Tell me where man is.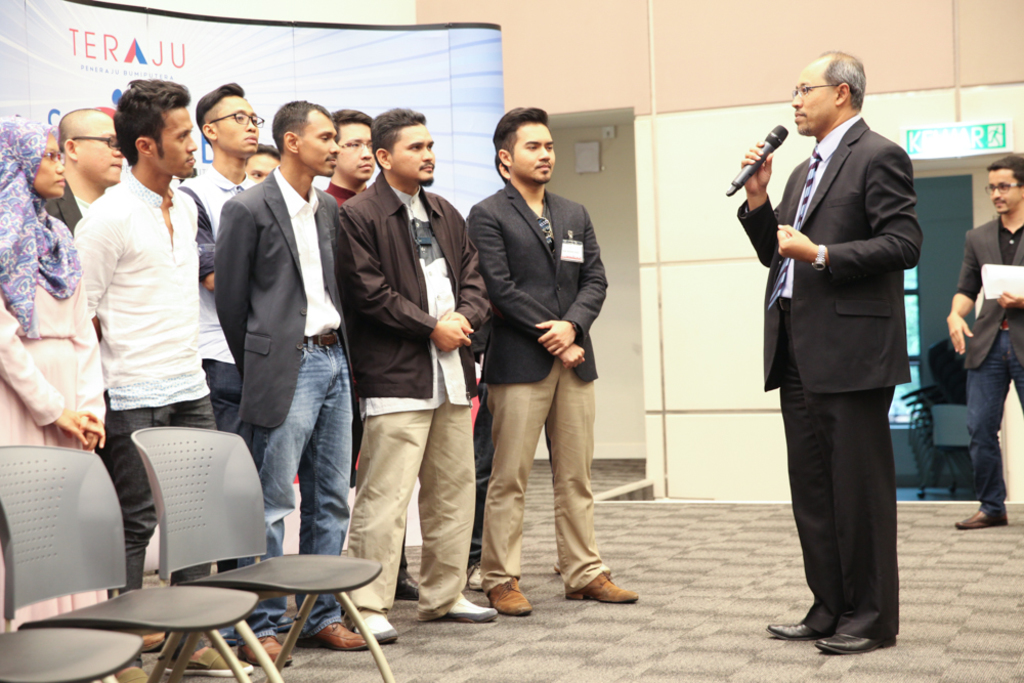
man is at l=735, t=48, r=920, b=650.
